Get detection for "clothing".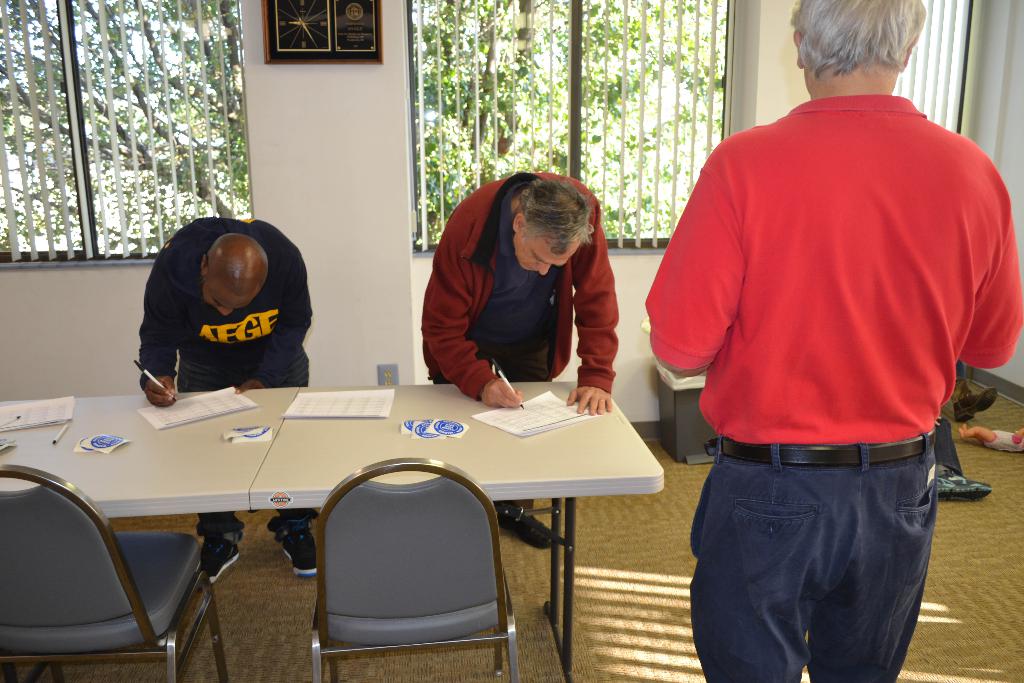
Detection: bbox=[412, 177, 633, 402].
